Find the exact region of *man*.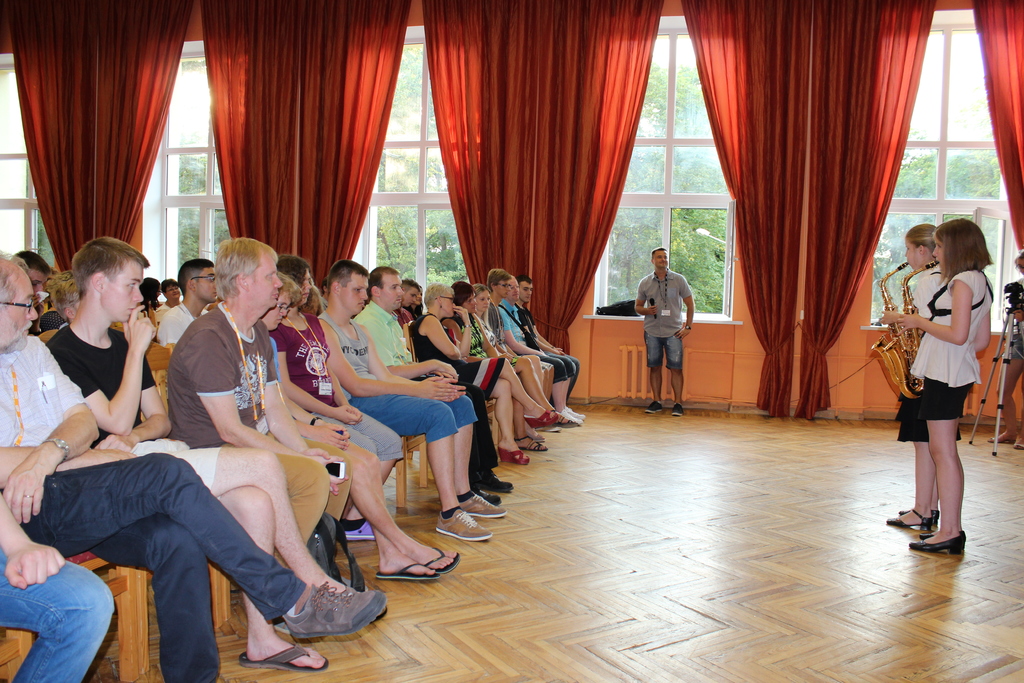
Exact region: l=500, t=273, r=581, b=421.
